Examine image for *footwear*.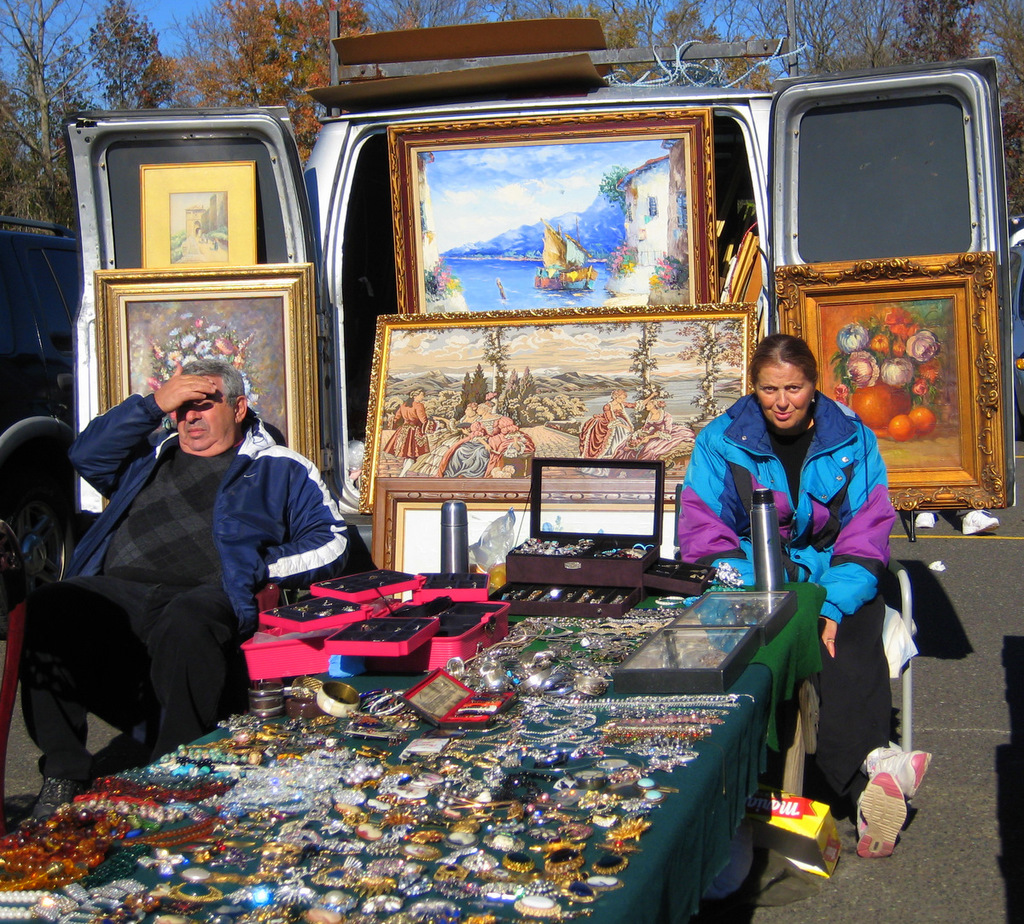
Examination result: 27/775/84/816.
